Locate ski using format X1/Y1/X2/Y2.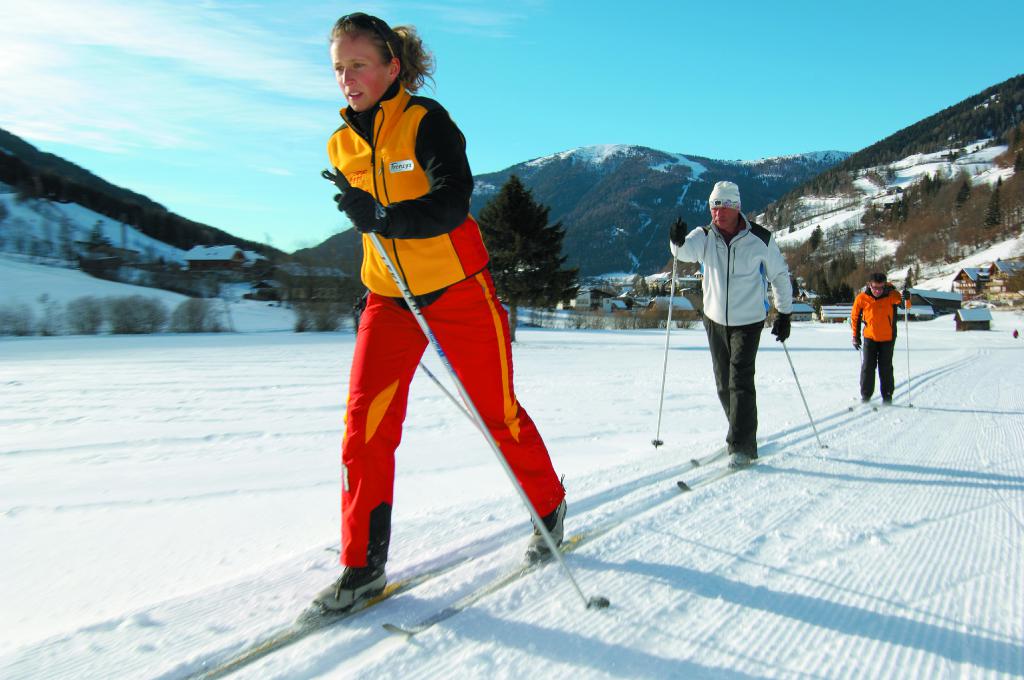
868/392/890/418.
